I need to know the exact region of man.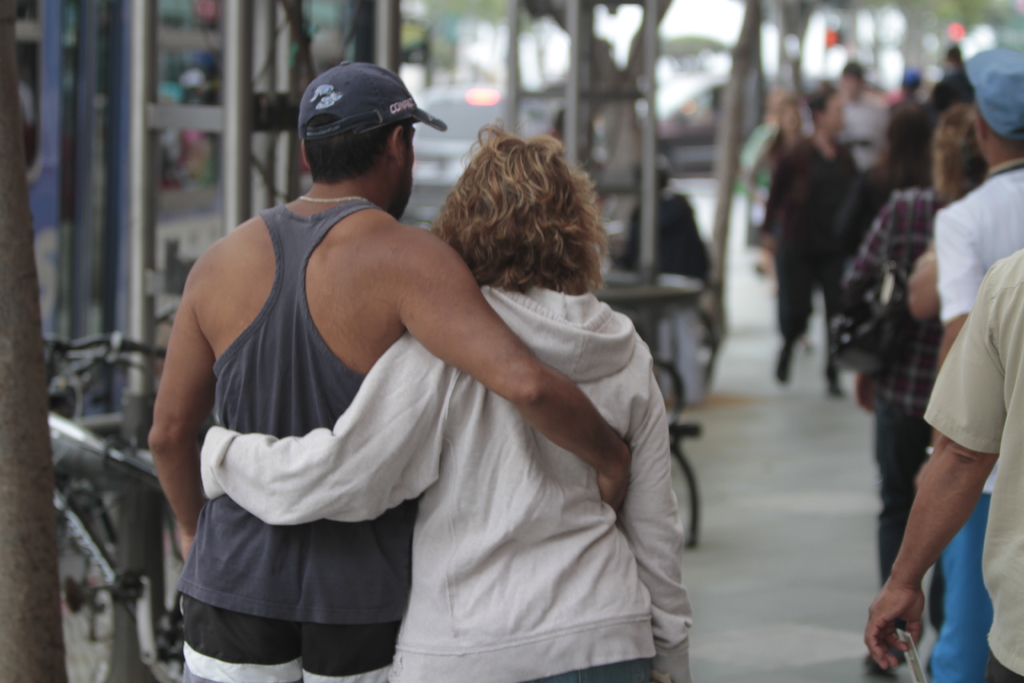
Region: detection(156, 90, 727, 680).
